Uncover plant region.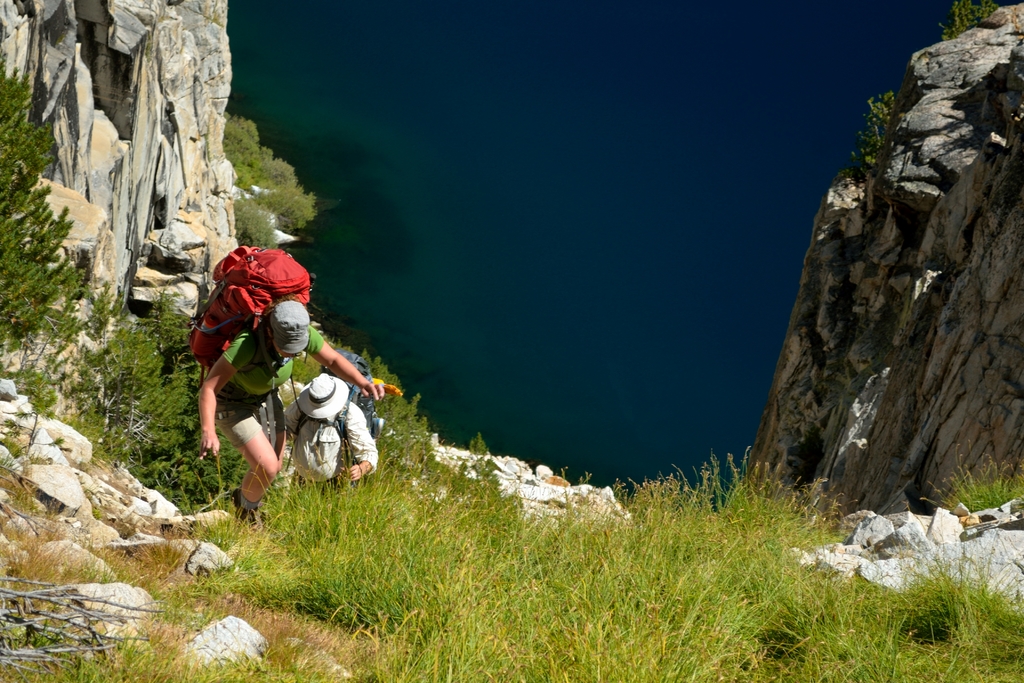
Uncovered: {"x1": 936, "y1": 0, "x2": 1014, "y2": 38}.
